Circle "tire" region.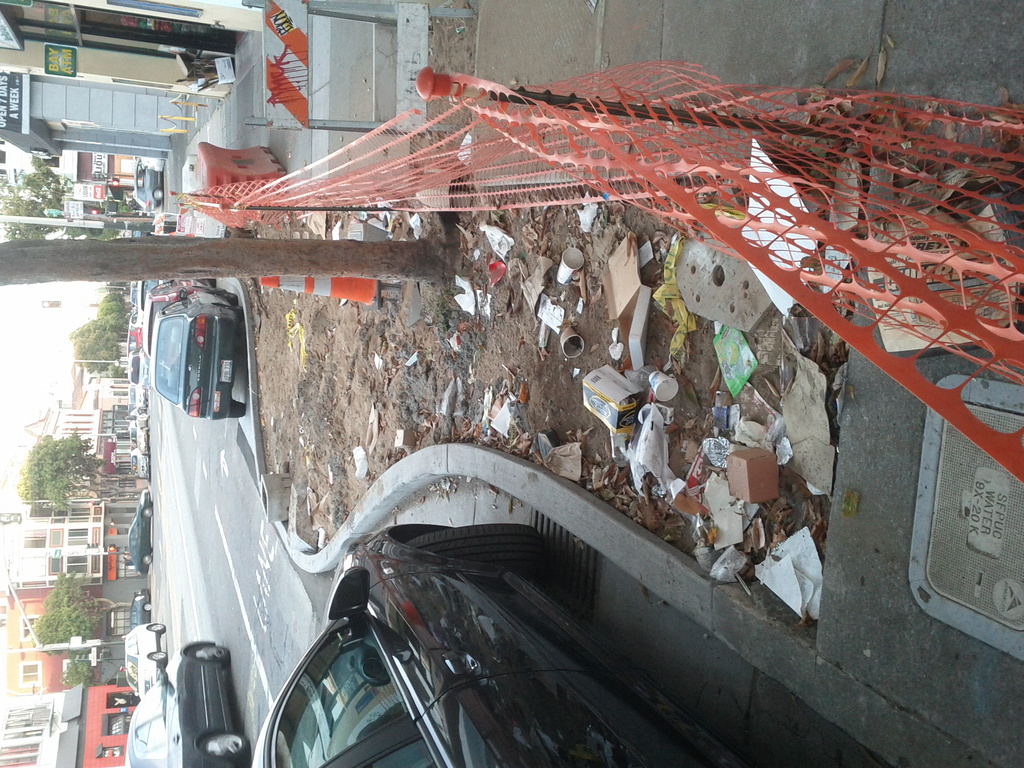
Region: [148, 186, 166, 205].
